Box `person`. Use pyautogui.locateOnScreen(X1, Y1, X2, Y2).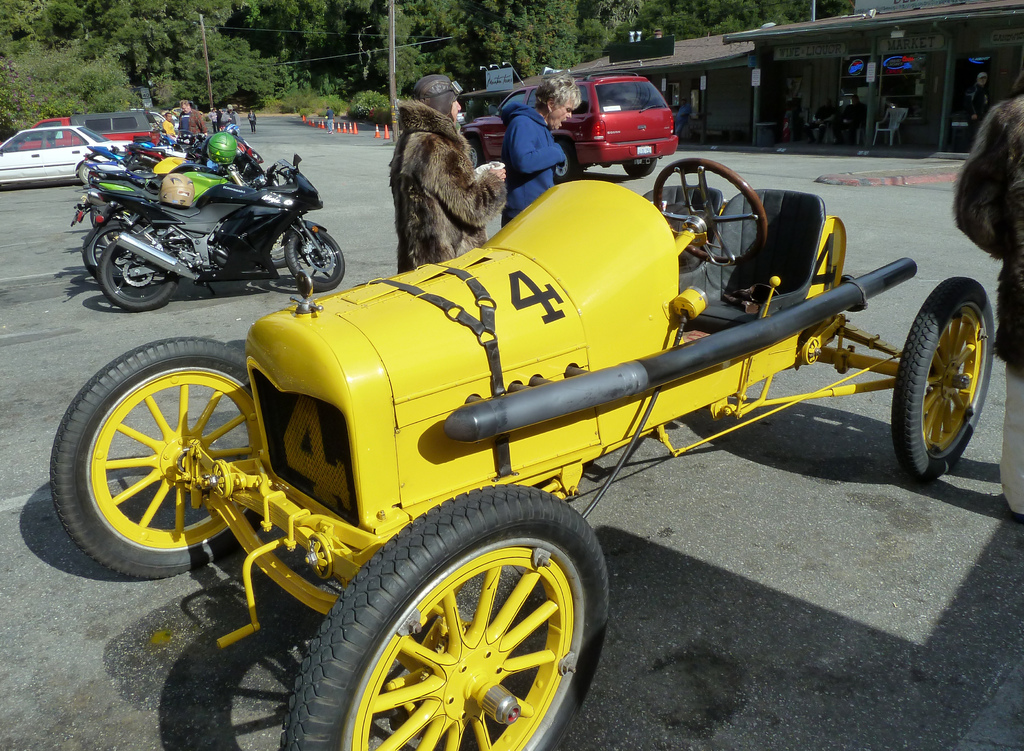
pyautogui.locateOnScreen(177, 92, 218, 141).
